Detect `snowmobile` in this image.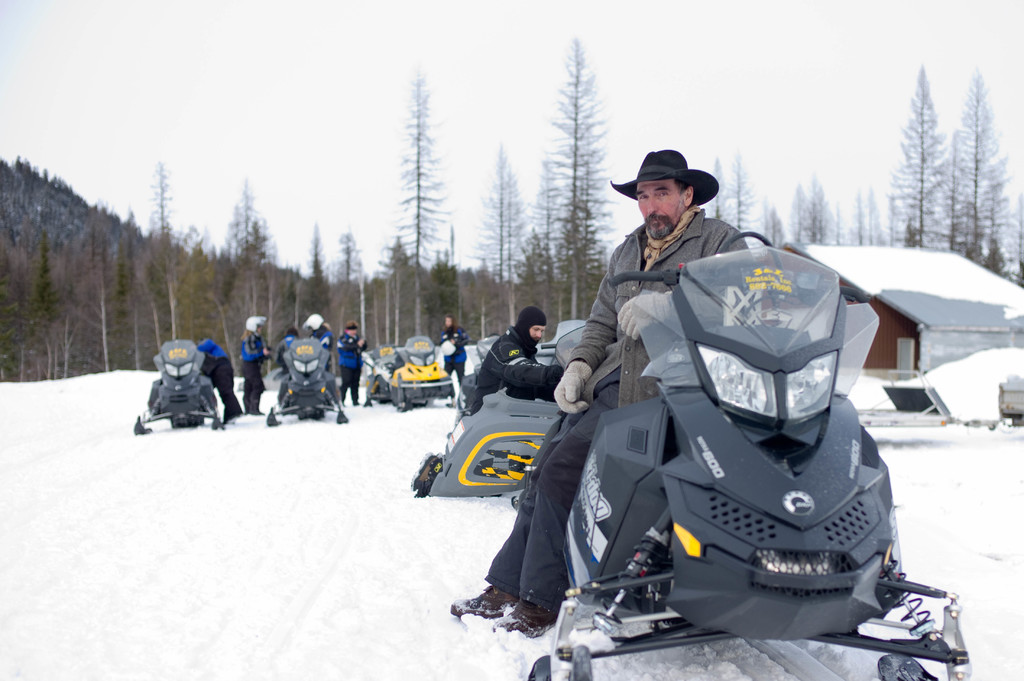
Detection: box=[409, 319, 589, 499].
